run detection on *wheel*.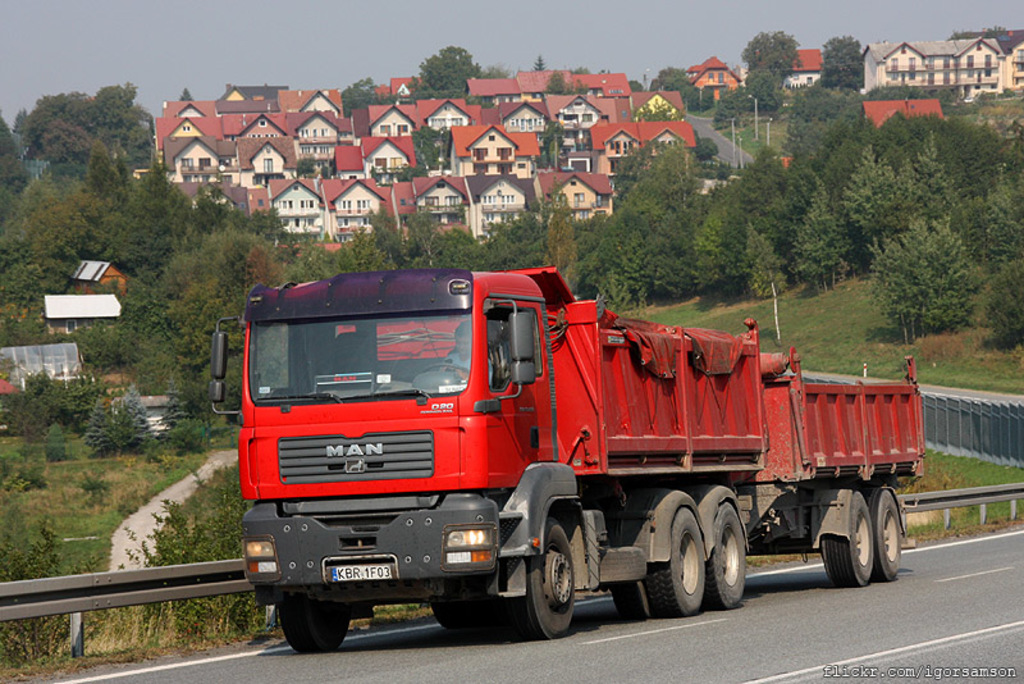
Result: box(278, 608, 352, 653).
